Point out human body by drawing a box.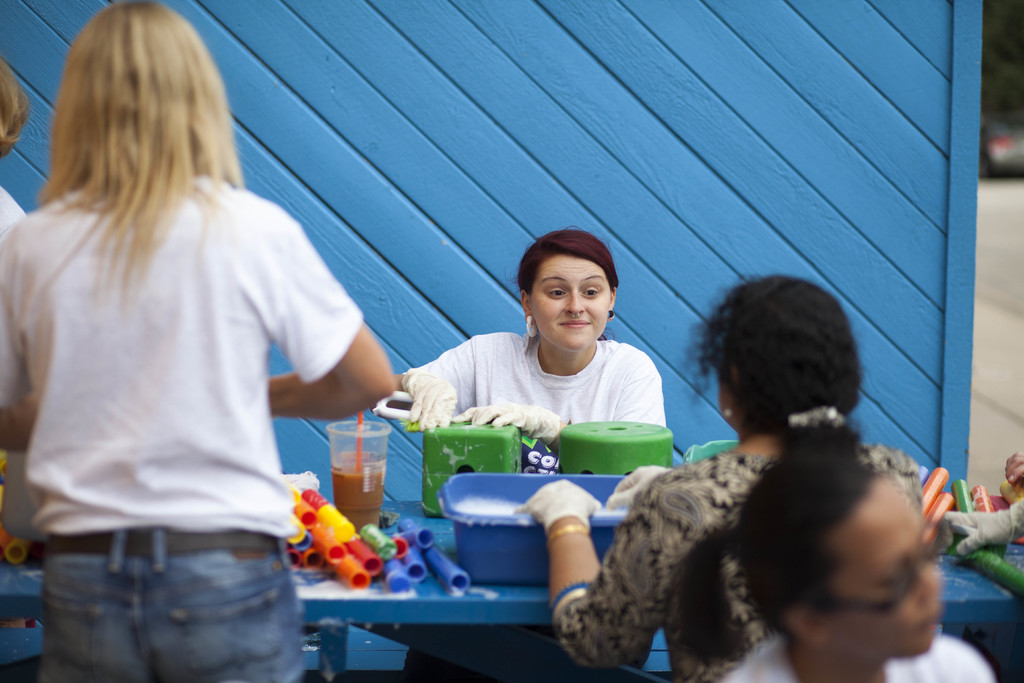
{"x1": 526, "y1": 280, "x2": 950, "y2": 682}.
